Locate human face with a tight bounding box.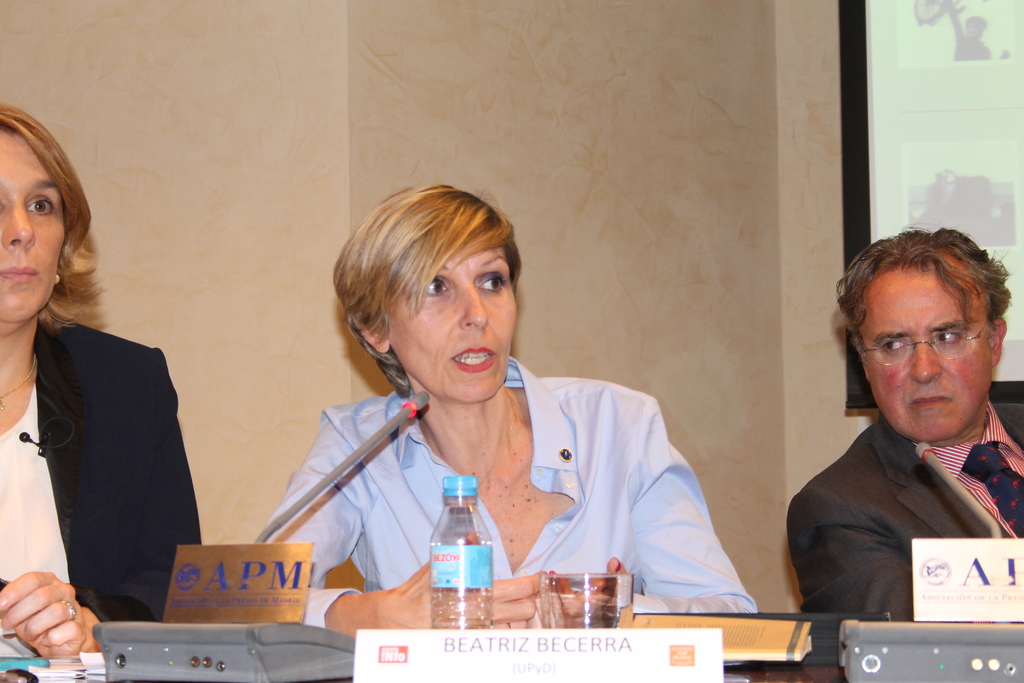
{"left": 0, "top": 125, "right": 68, "bottom": 320}.
